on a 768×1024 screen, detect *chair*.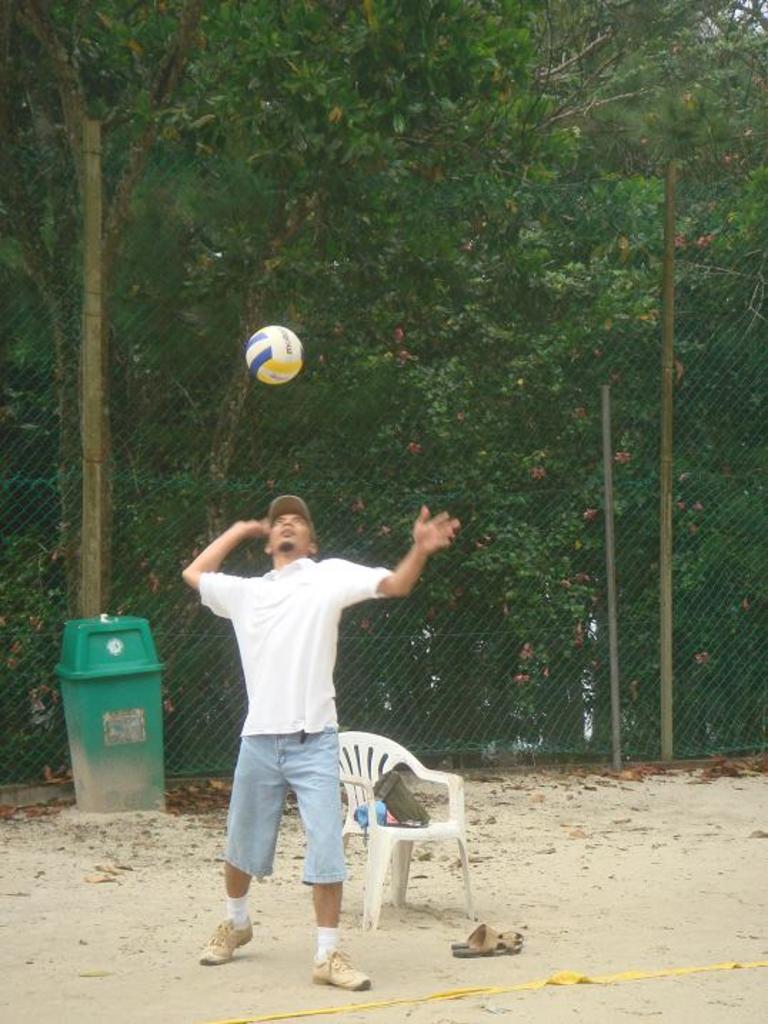
[left=345, top=750, right=492, bottom=951].
